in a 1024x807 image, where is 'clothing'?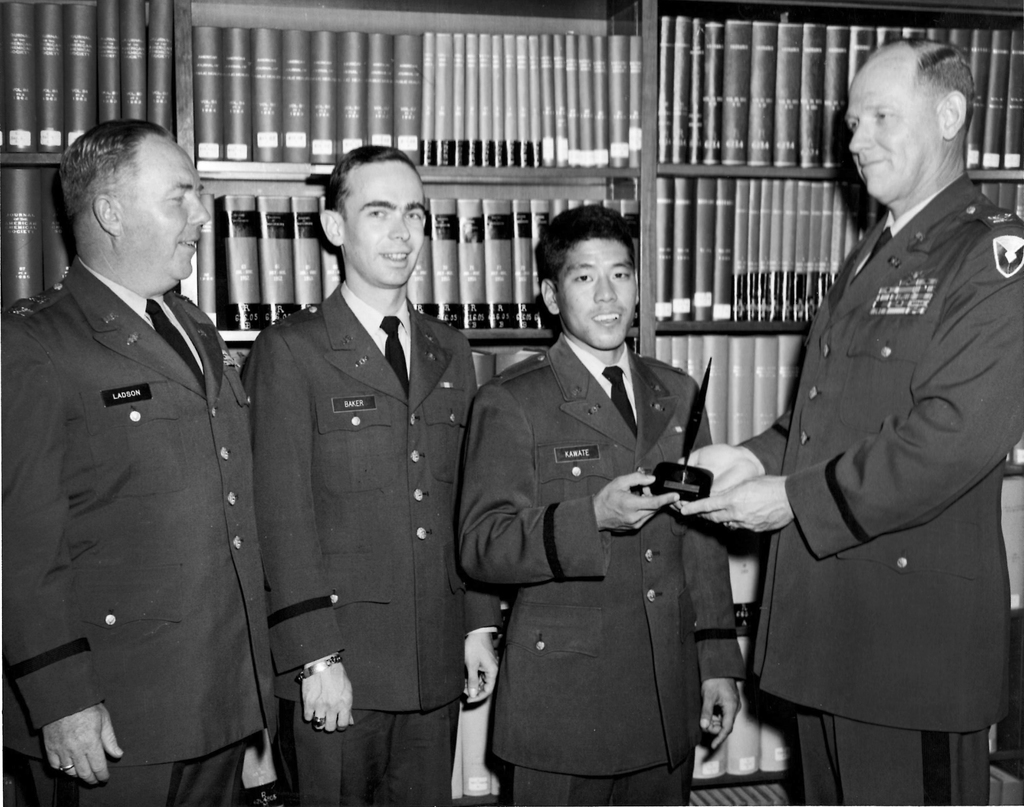
rect(742, 175, 1023, 806).
